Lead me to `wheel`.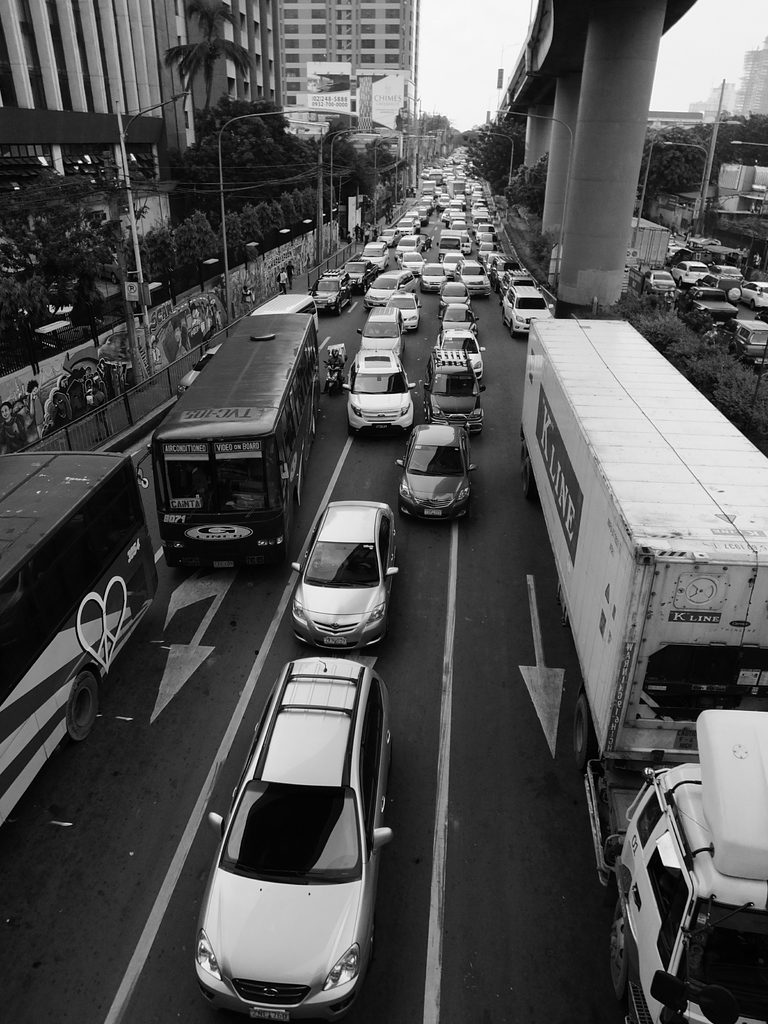
Lead to <region>67, 666, 104, 749</region>.
